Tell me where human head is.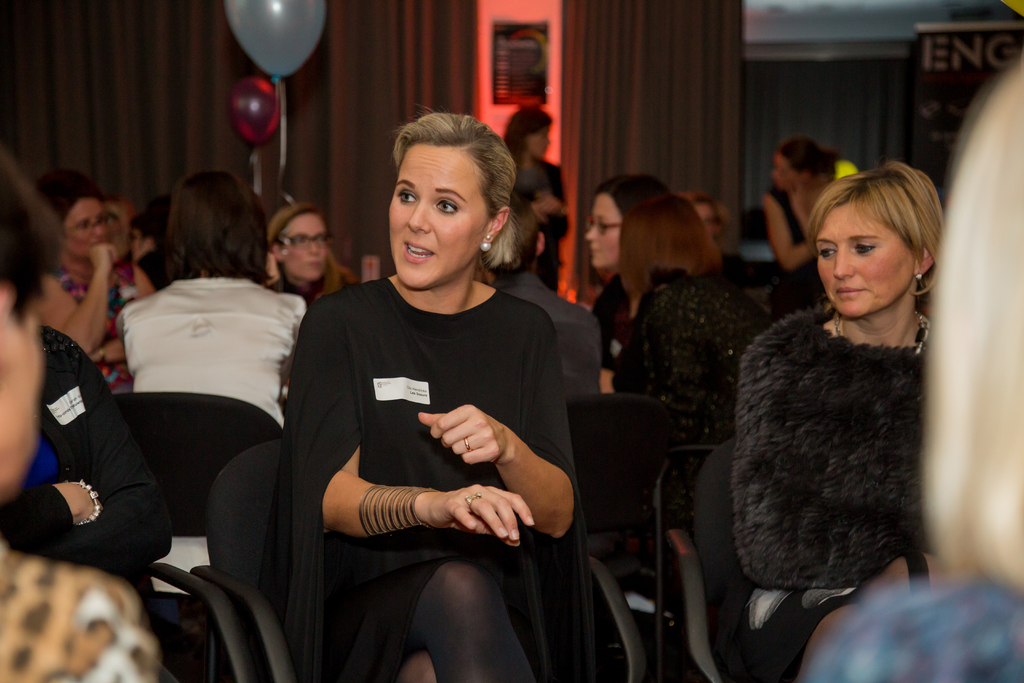
human head is at 165/173/269/278.
